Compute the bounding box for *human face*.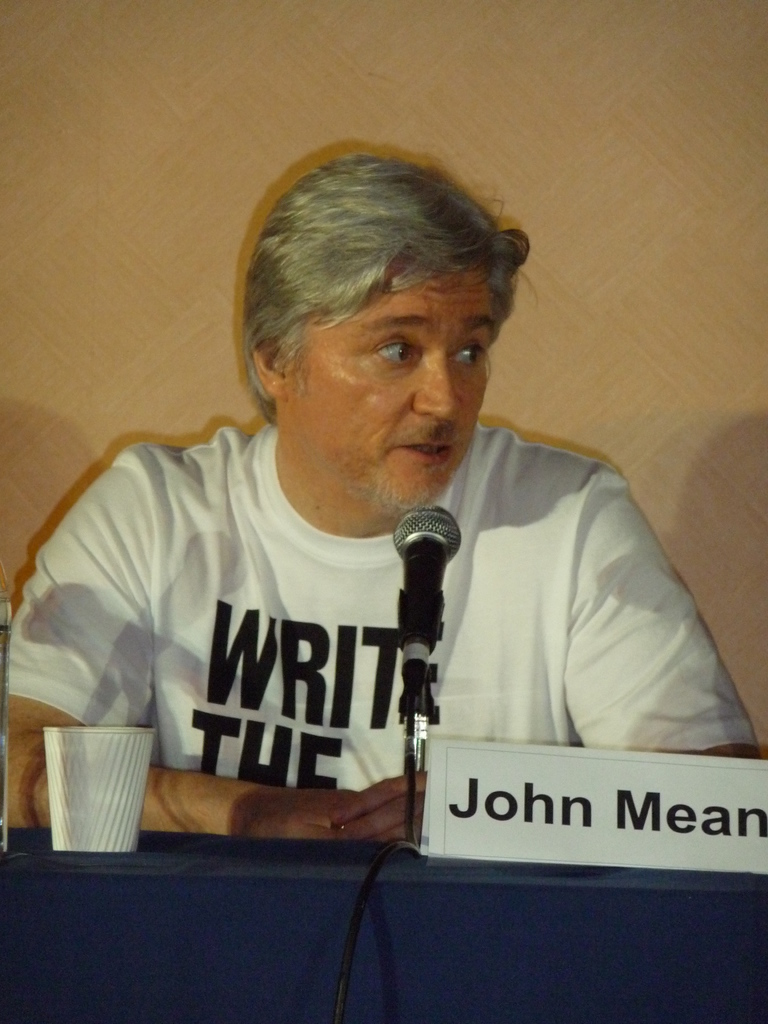
(286, 253, 494, 515).
